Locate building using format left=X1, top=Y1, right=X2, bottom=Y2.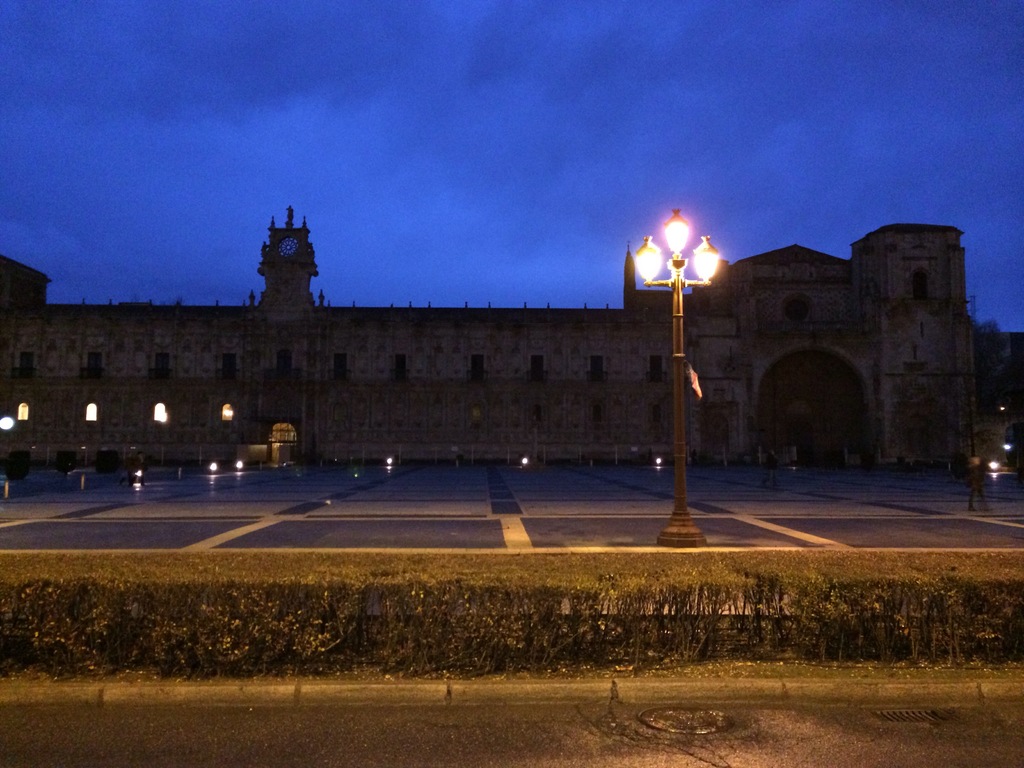
left=0, top=198, right=982, bottom=468.
